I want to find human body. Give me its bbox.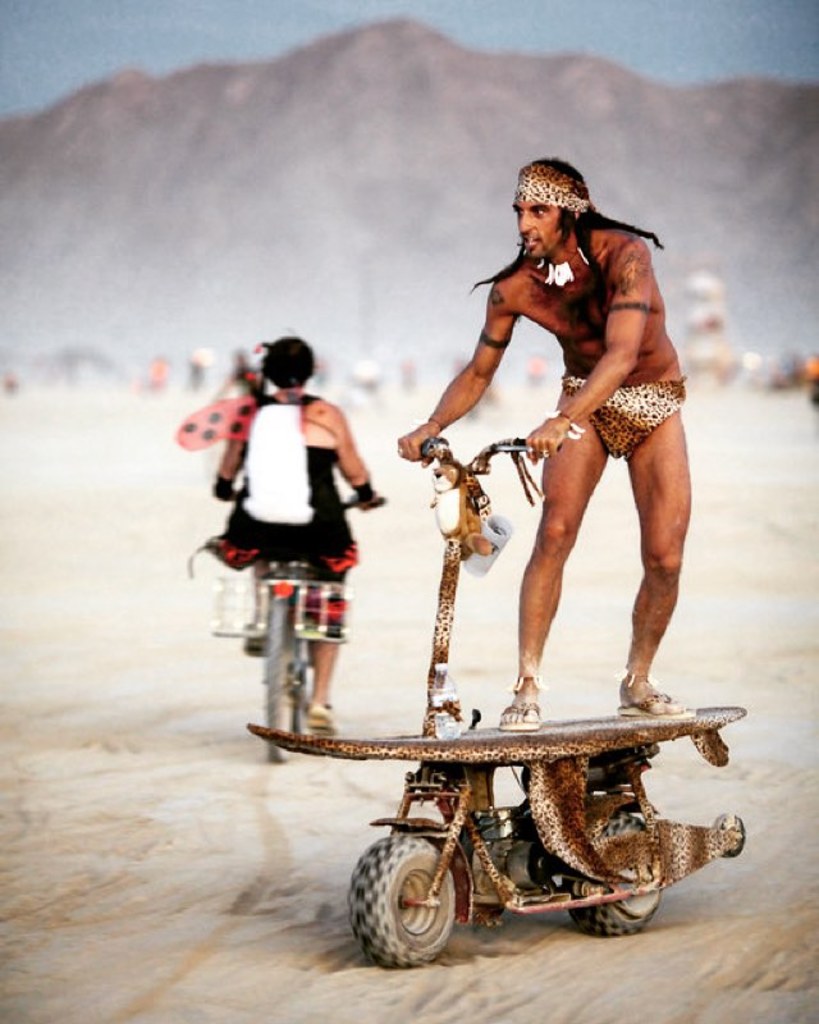
(215,334,384,739).
